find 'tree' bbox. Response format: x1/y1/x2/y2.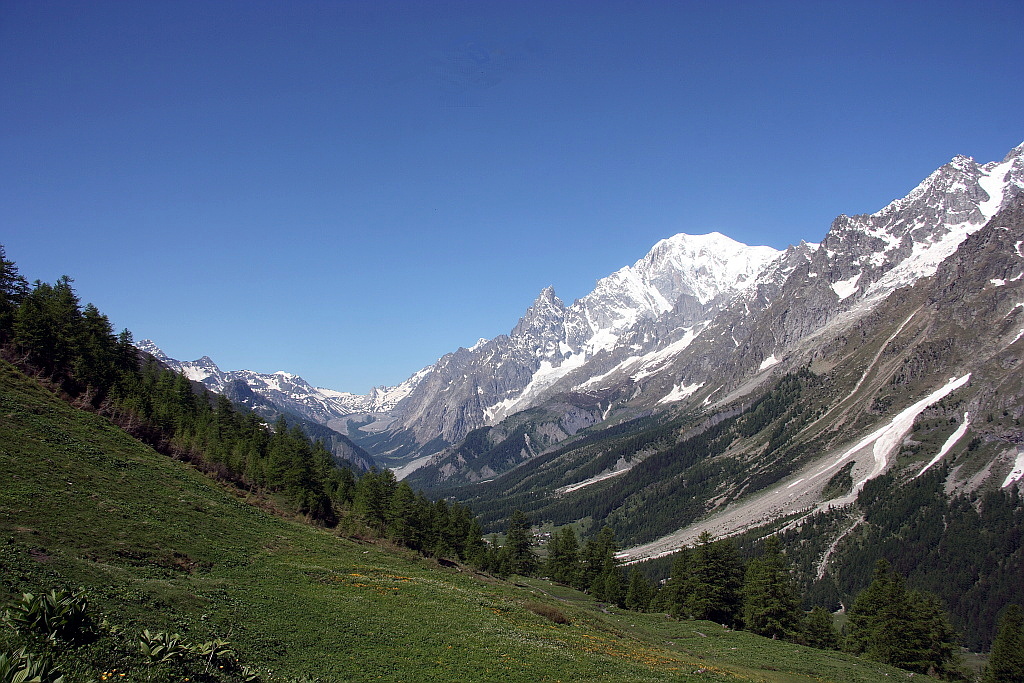
498/523/530/586.
